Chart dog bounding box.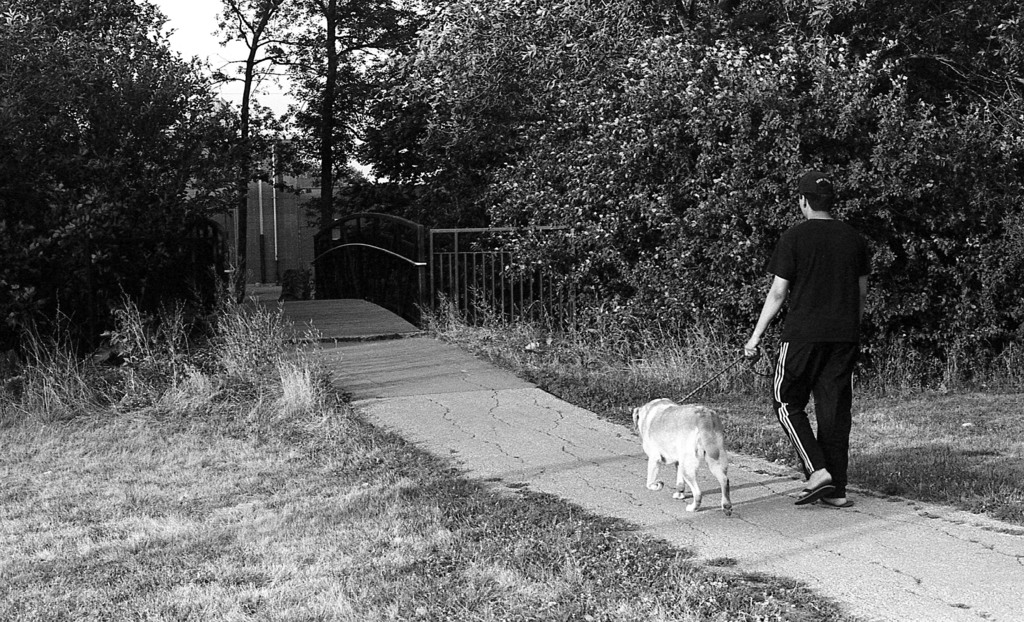
Charted: box(630, 398, 733, 518).
